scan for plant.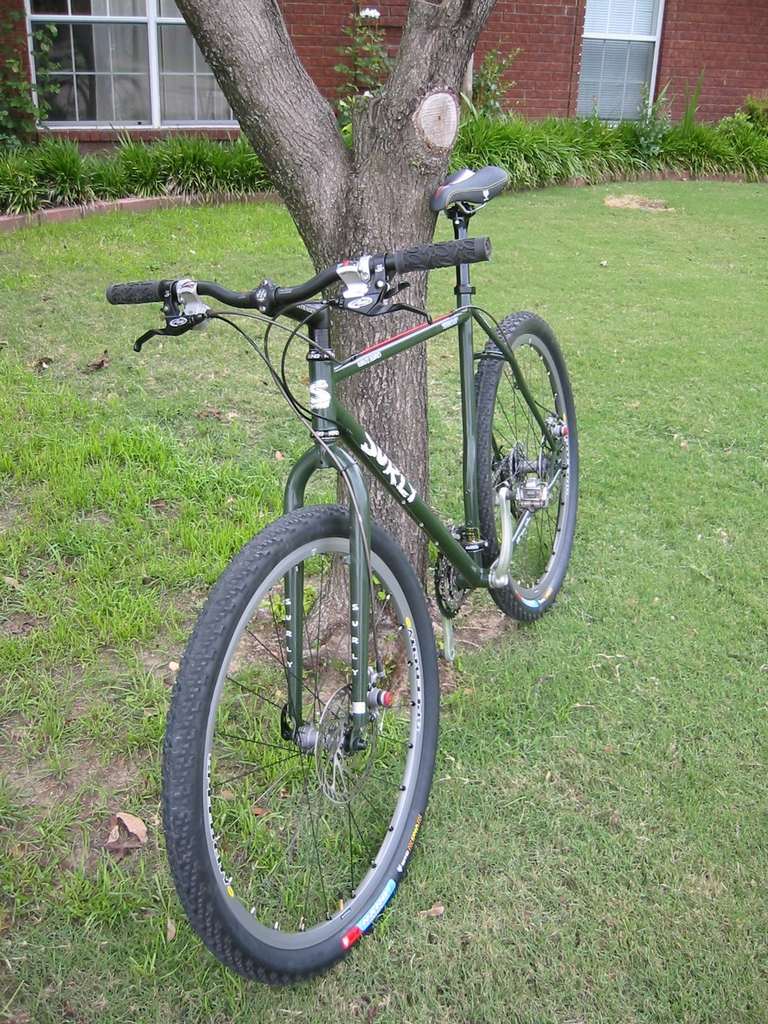
Scan result: detection(226, 130, 273, 189).
